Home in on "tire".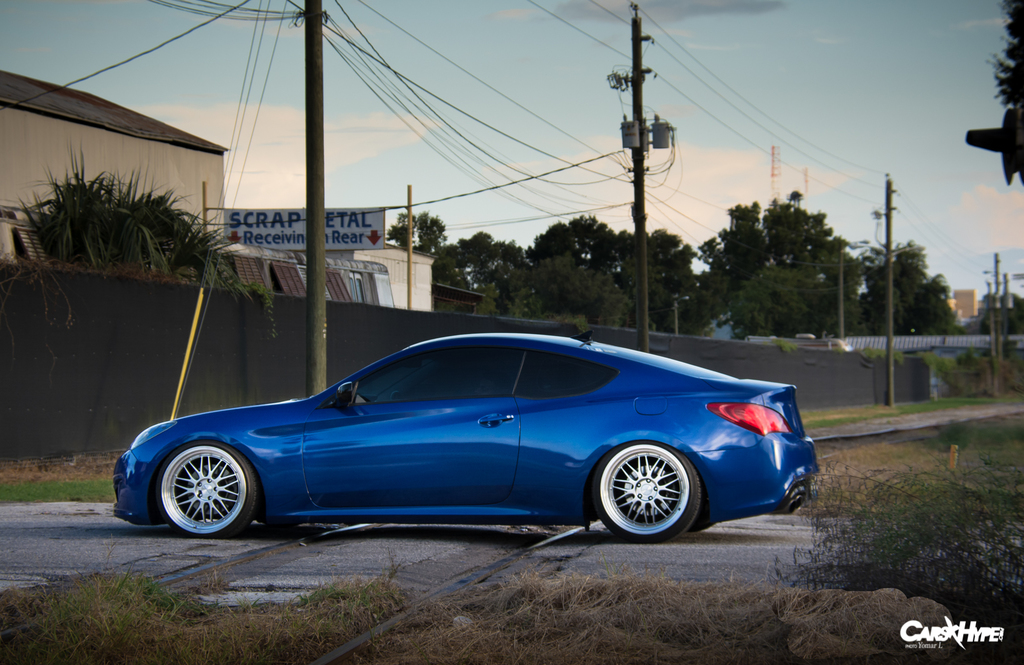
Homed in at (591, 444, 698, 541).
